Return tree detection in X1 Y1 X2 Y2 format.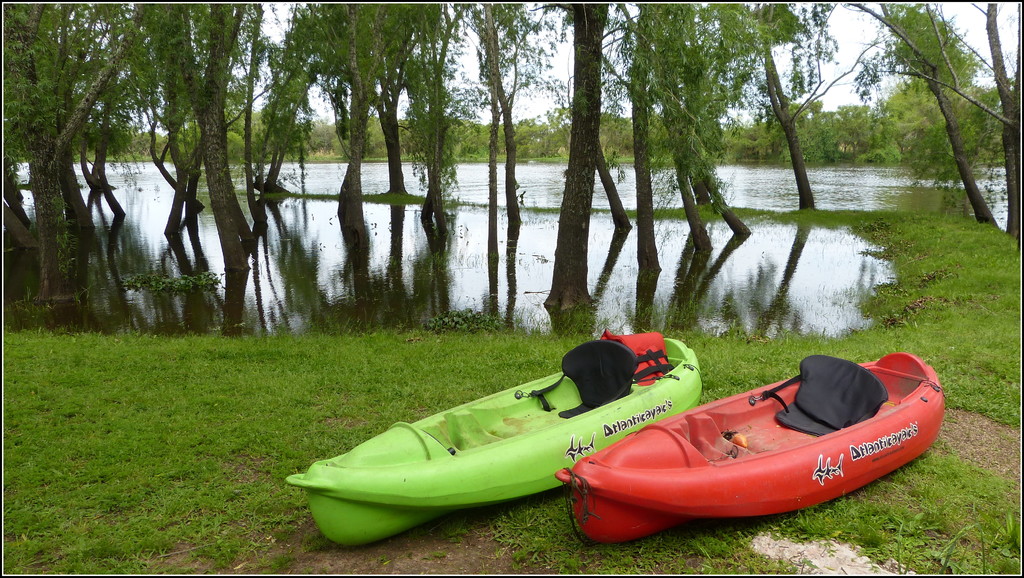
865 6 1005 229.
